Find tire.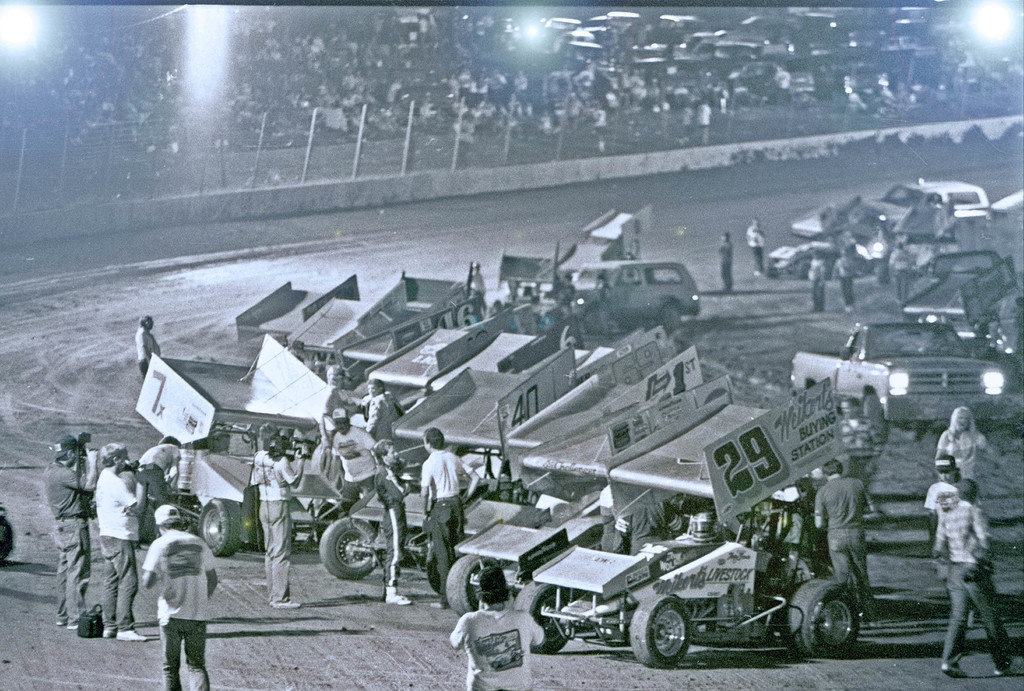
rect(632, 591, 693, 669).
